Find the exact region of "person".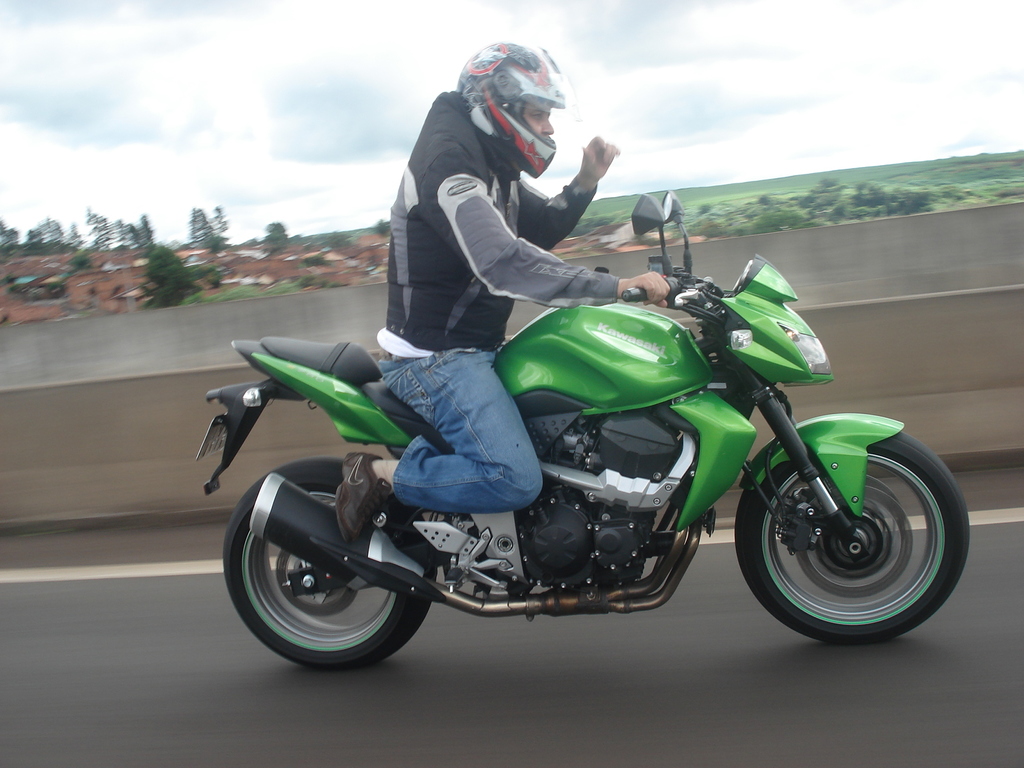
Exact region: bbox=[332, 42, 669, 540].
